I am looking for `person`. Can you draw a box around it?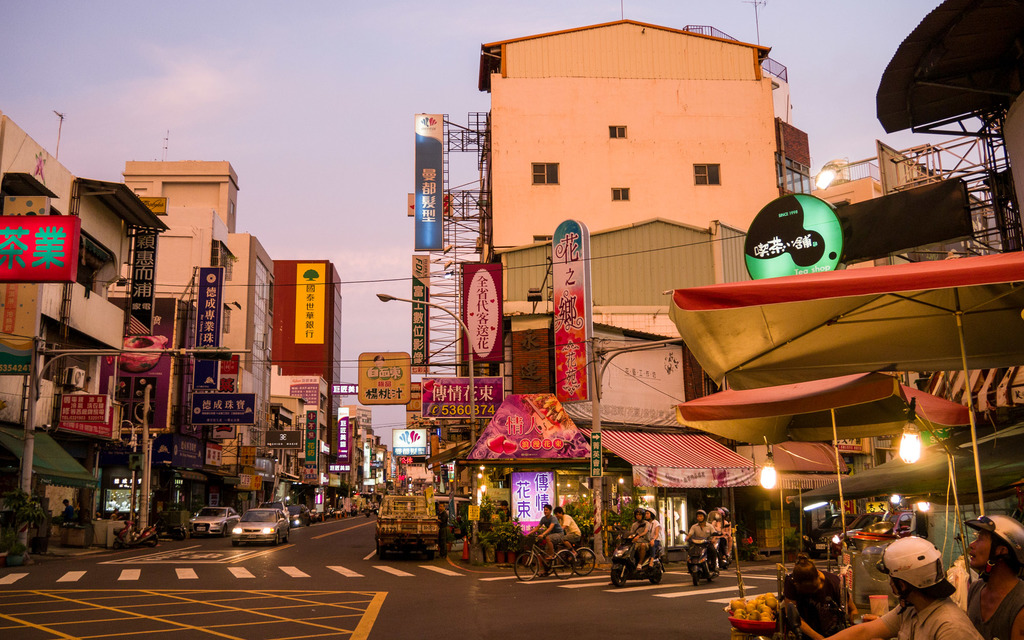
Sure, the bounding box is BBox(723, 508, 730, 557).
